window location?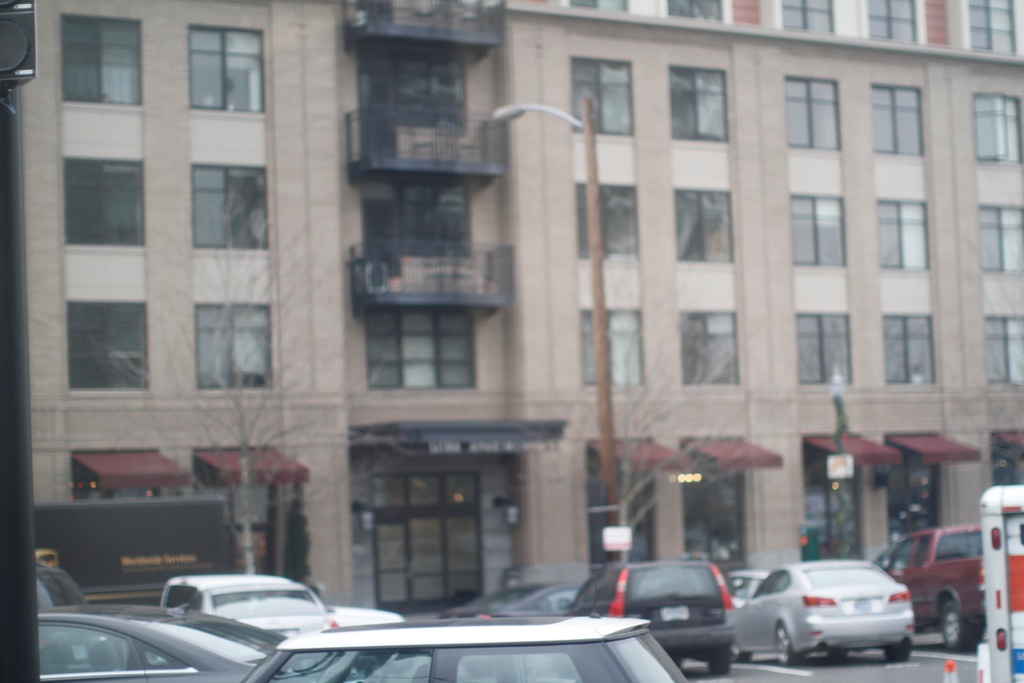
[185, 23, 268, 114]
